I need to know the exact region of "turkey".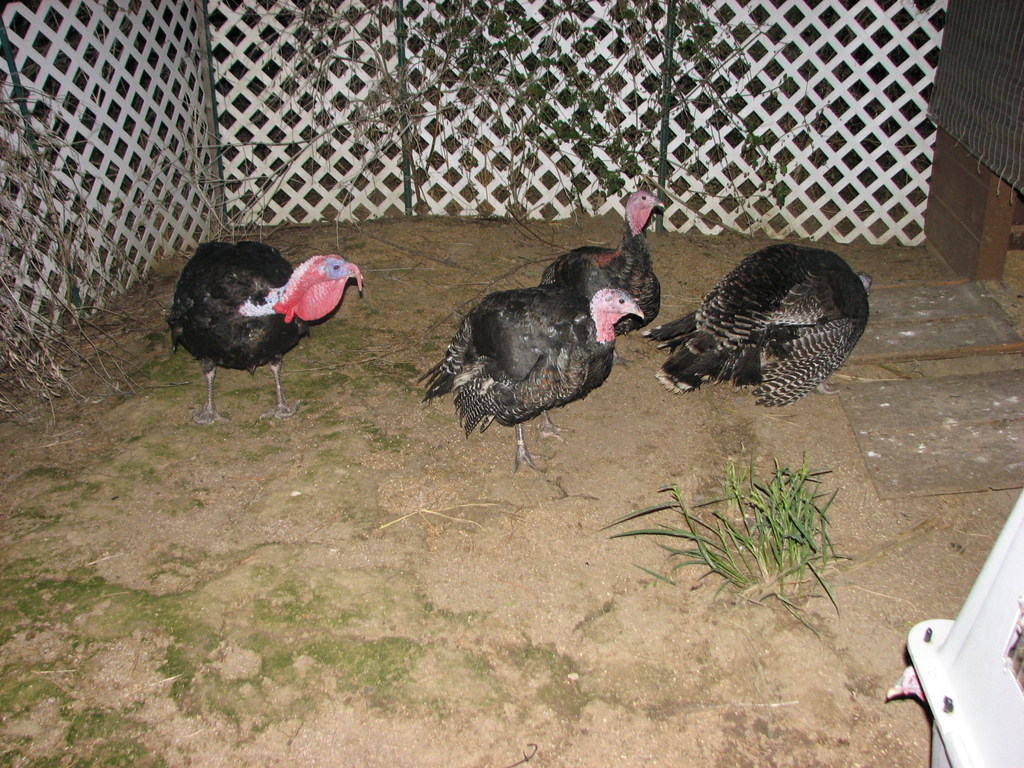
Region: 535, 188, 662, 335.
